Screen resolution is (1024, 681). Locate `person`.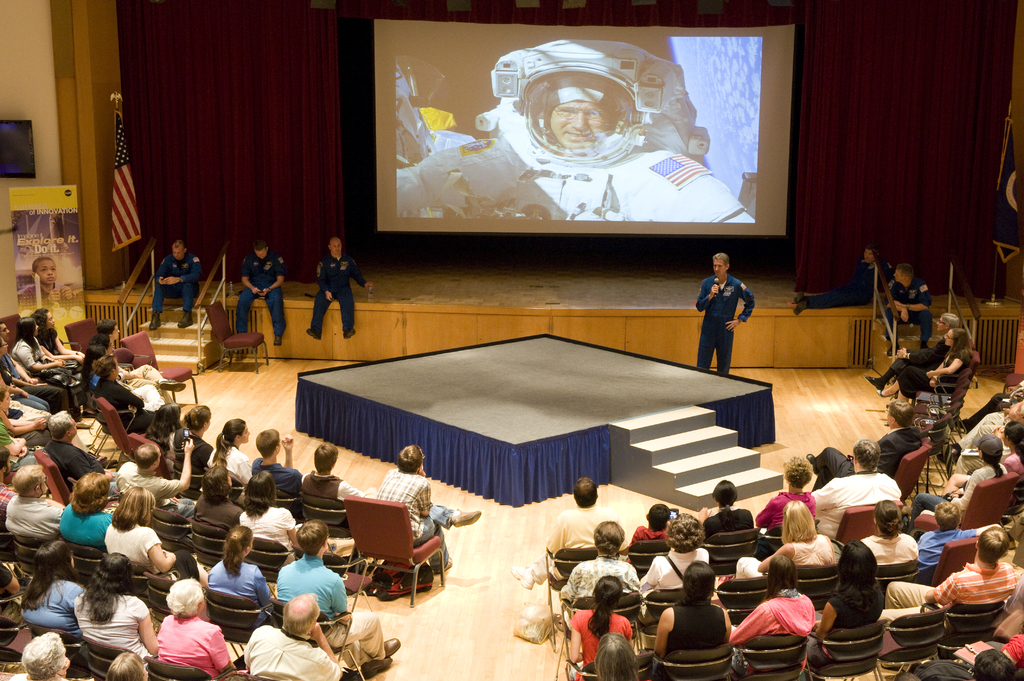
<bbox>142, 564, 231, 680</bbox>.
